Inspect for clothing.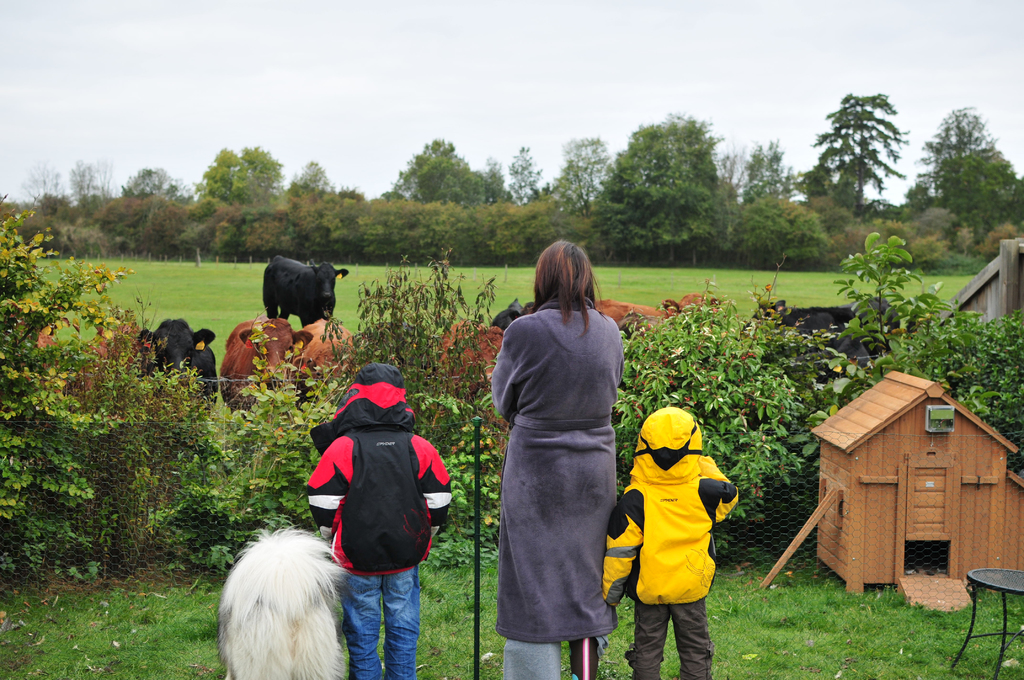
Inspection: bbox=(599, 401, 741, 679).
